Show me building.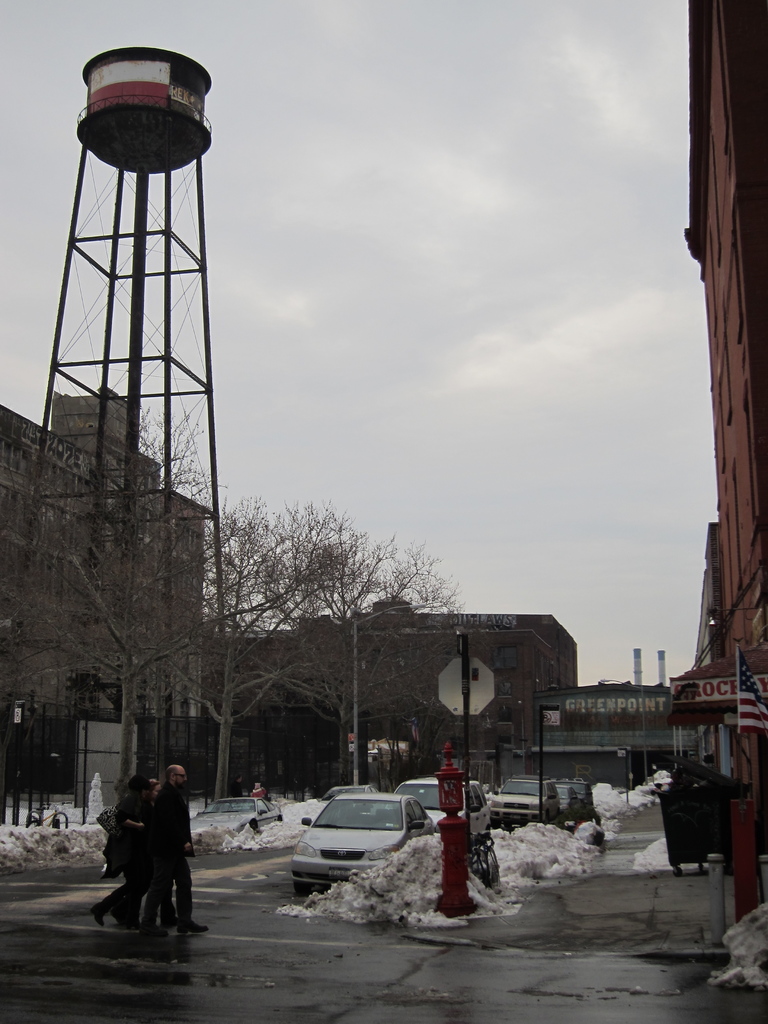
building is here: {"left": 666, "top": 0, "right": 767, "bottom": 913}.
